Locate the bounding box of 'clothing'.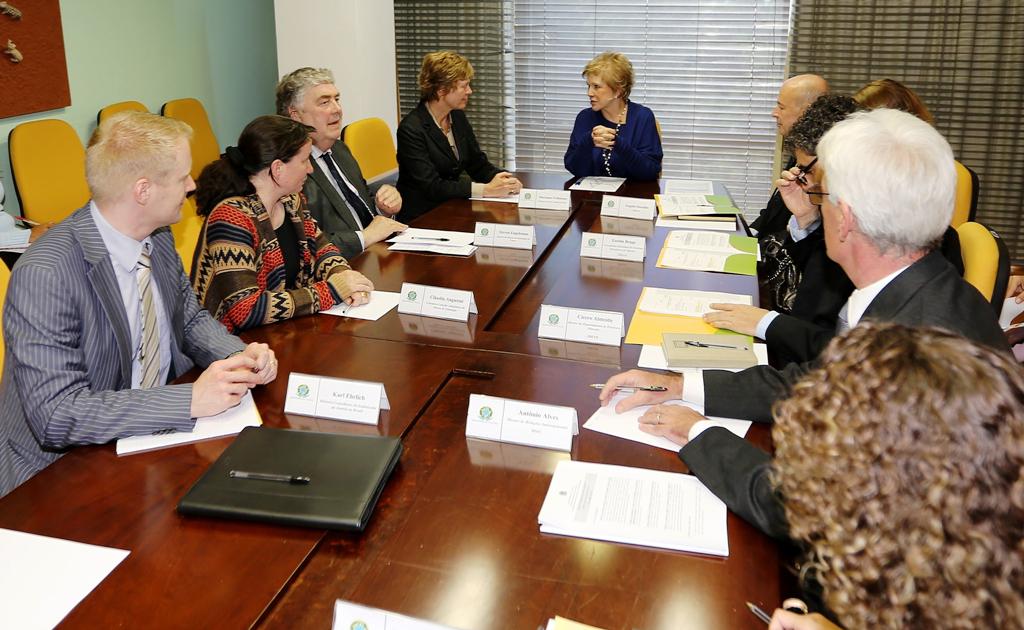
Bounding box: {"x1": 11, "y1": 153, "x2": 244, "y2": 470}.
